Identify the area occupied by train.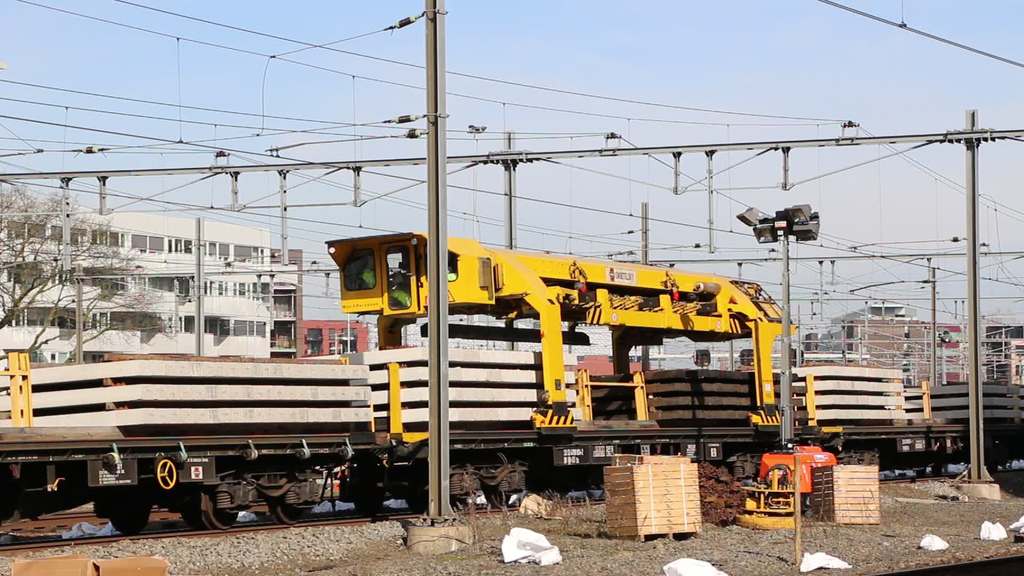
Area: [x1=0, y1=222, x2=1023, y2=532].
